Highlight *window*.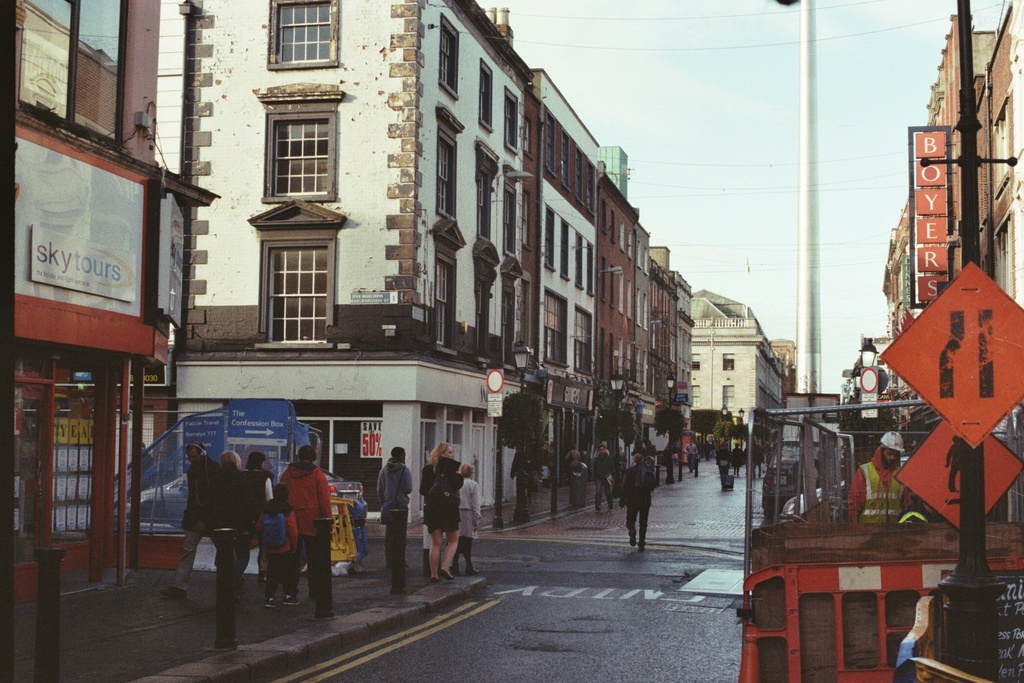
Highlighted region: {"x1": 692, "y1": 384, "x2": 701, "y2": 407}.
